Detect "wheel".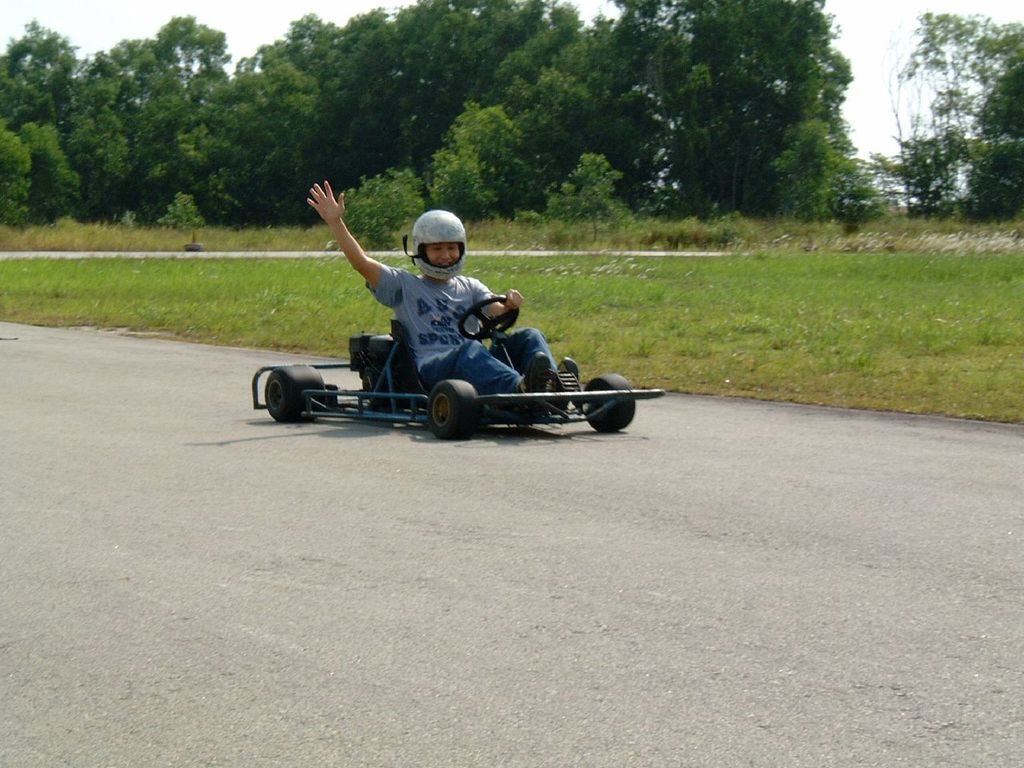
Detected at Rect(264, 368, 324, 422).
